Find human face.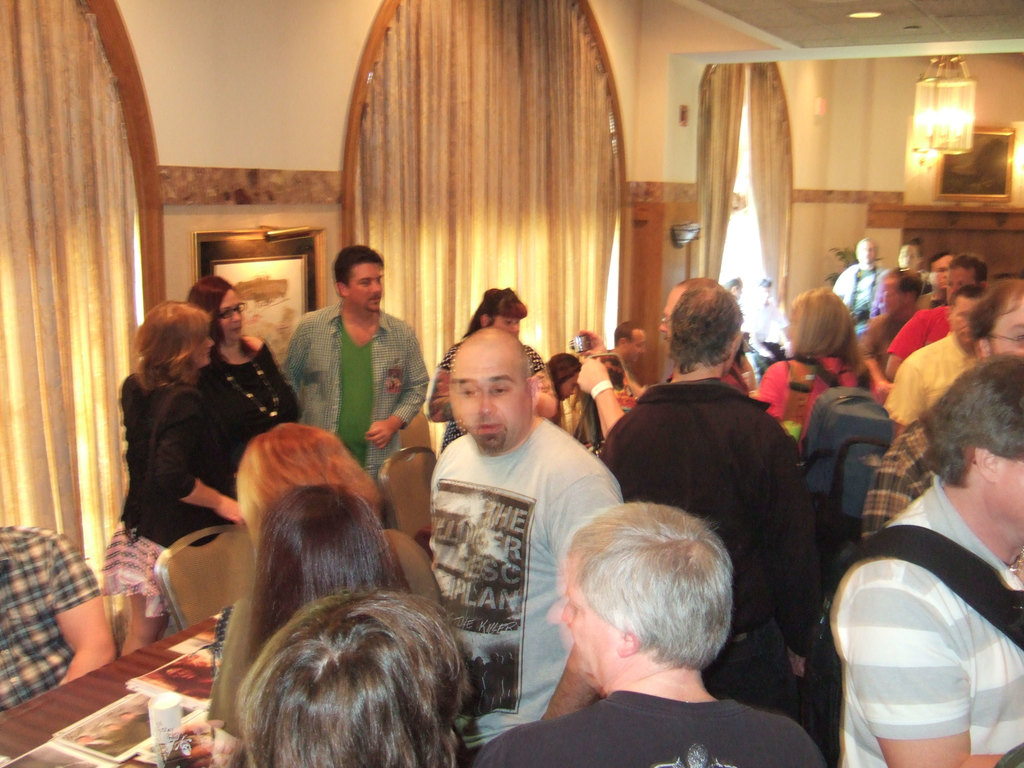
{"x1": 446, "y1": 352, "x2": 528, "y2": 449}.
